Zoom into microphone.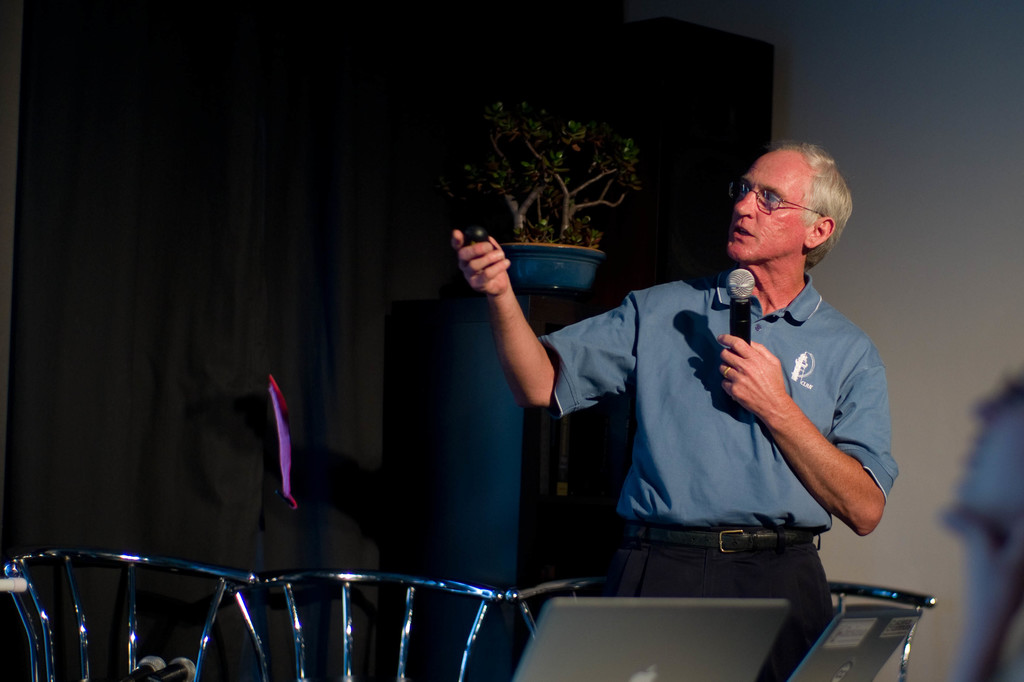
Zoom target: left=728, top=267, right=755, bottom=344.
